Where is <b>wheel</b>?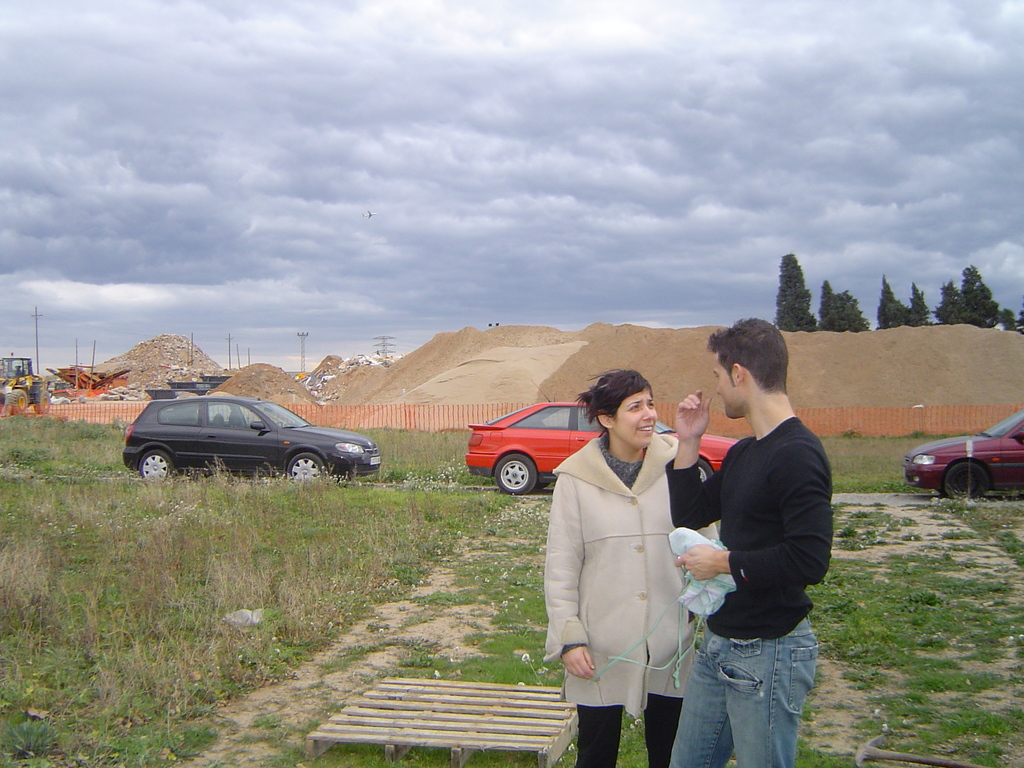
698,455,713,486.
